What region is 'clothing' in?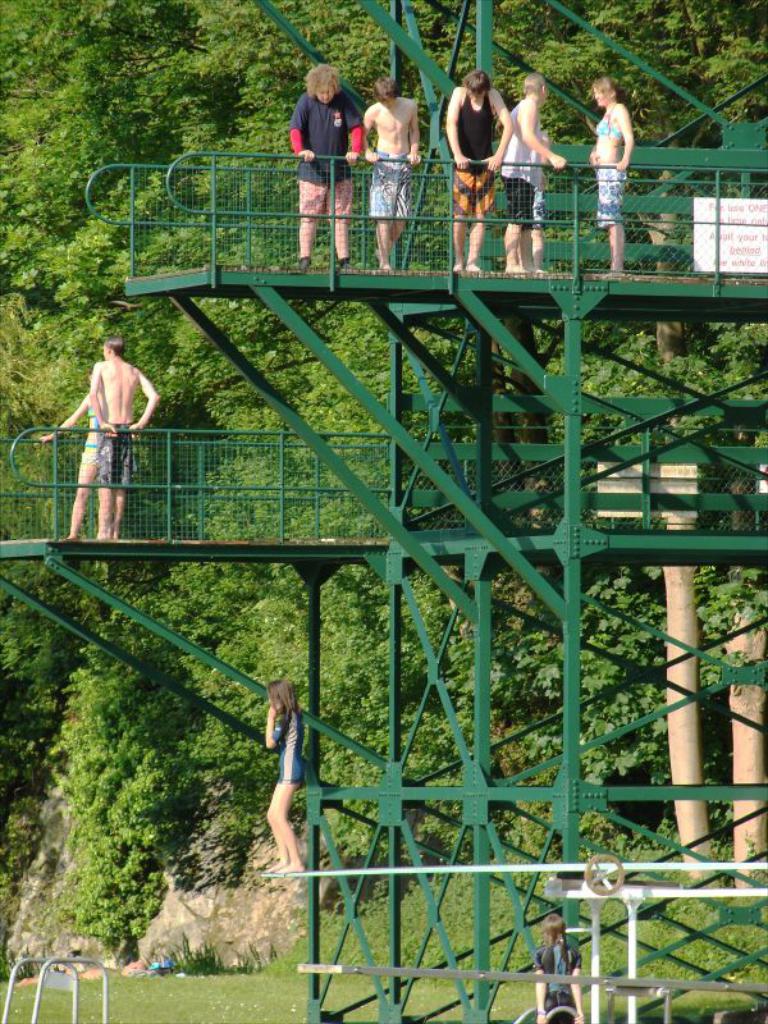
Rect(593, 105, 632, 238).
